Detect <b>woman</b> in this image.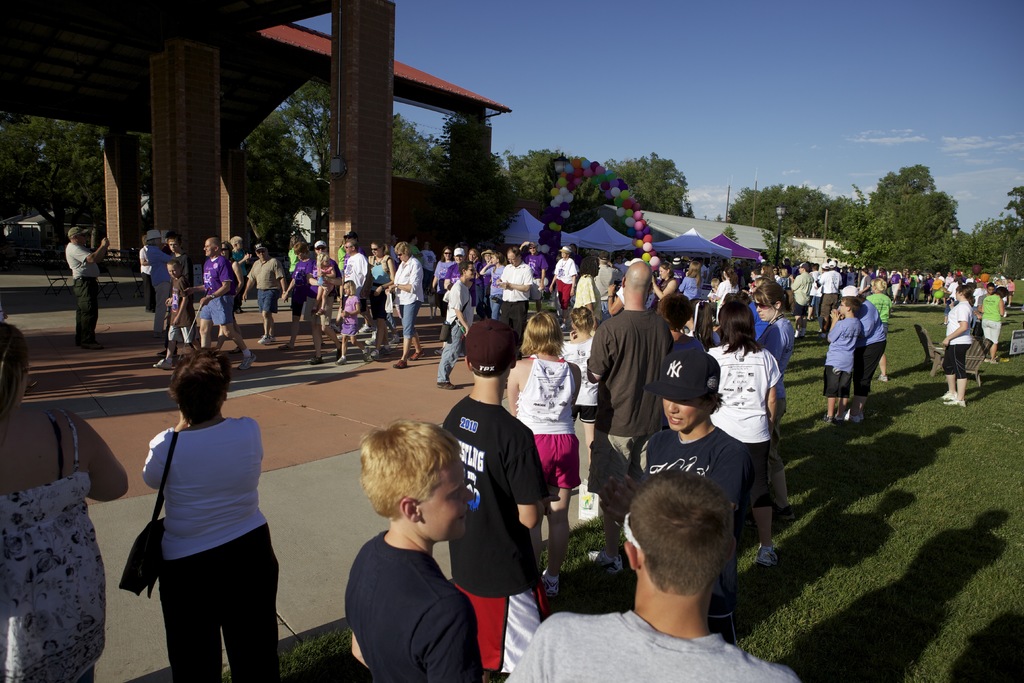
Detection: rect(0, 329, 132, 680).
